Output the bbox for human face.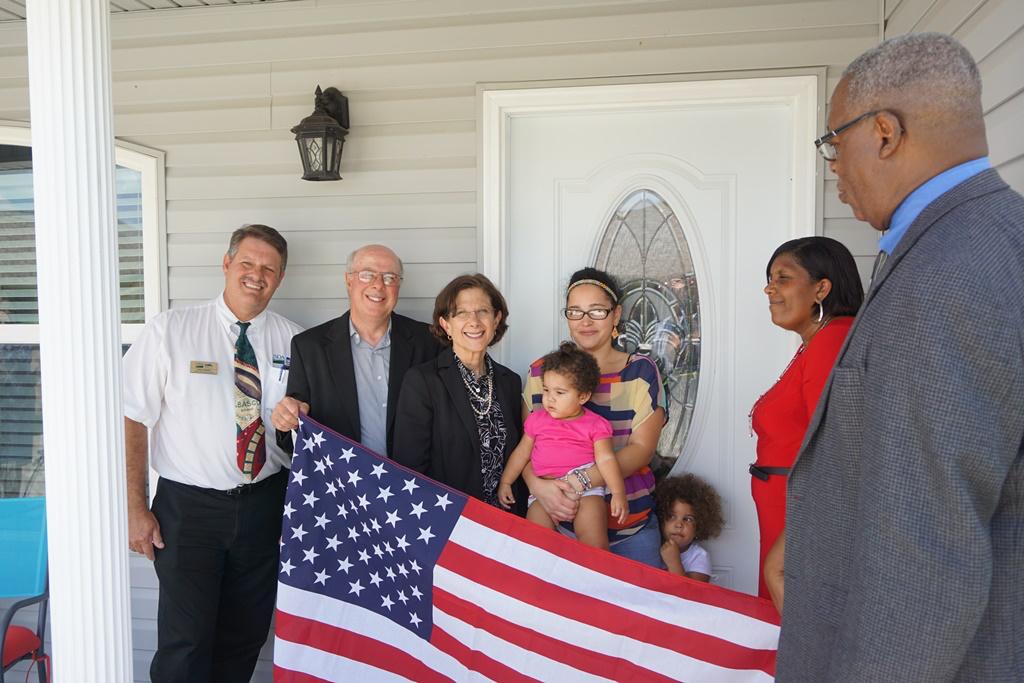
<region>568, 279, 612, 352</region>.
